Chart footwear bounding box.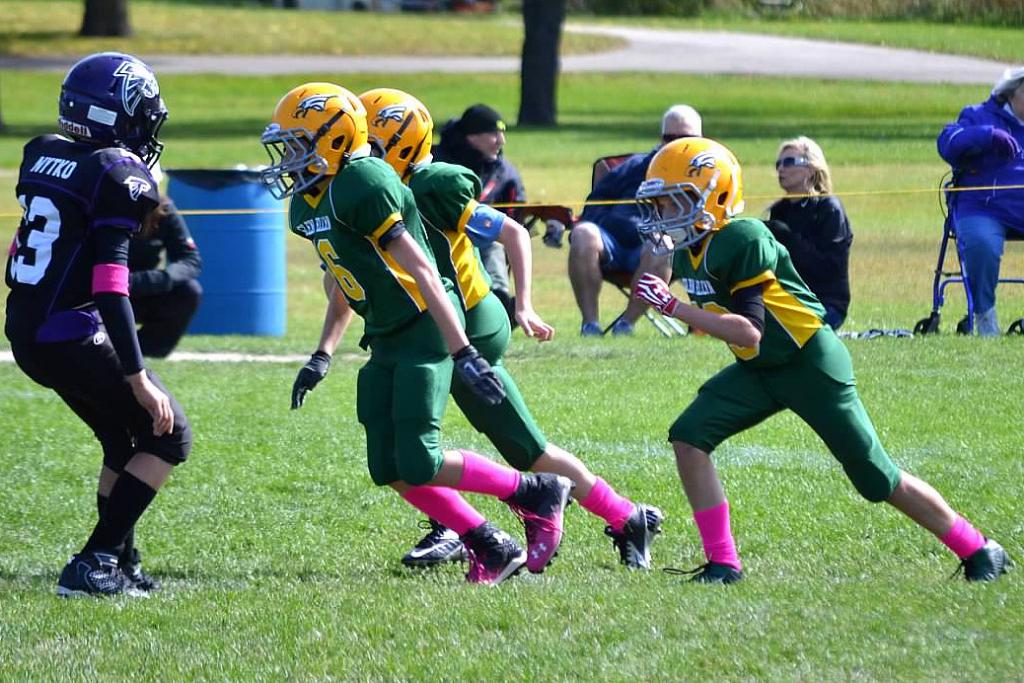
Charted: [left=580, top=319, right=603, bottom=341].
